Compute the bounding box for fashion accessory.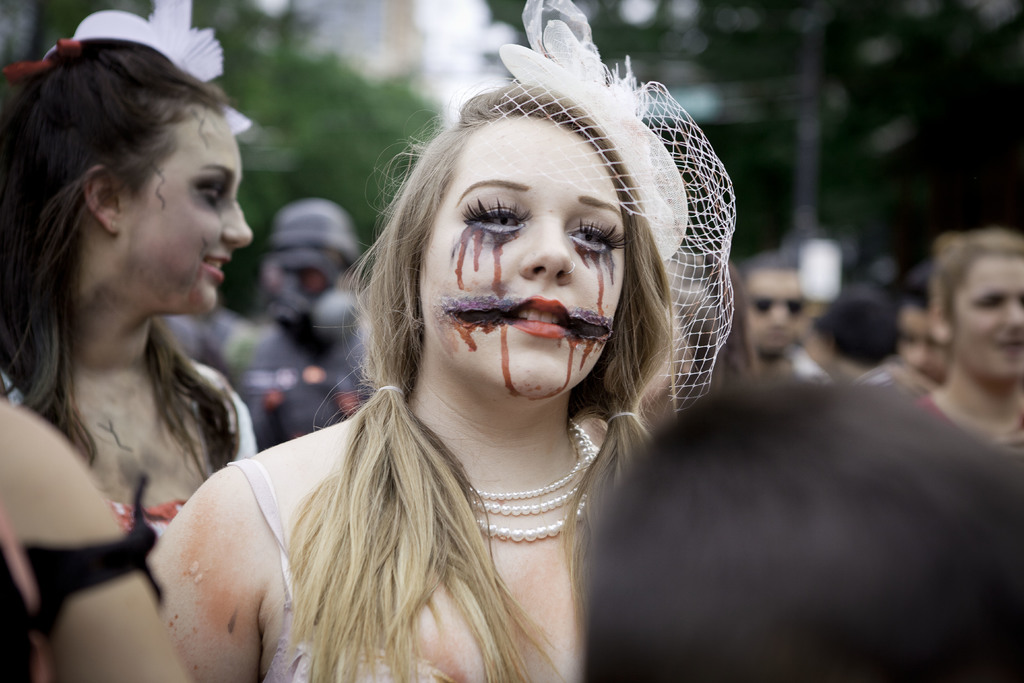
492:0:740:414.
